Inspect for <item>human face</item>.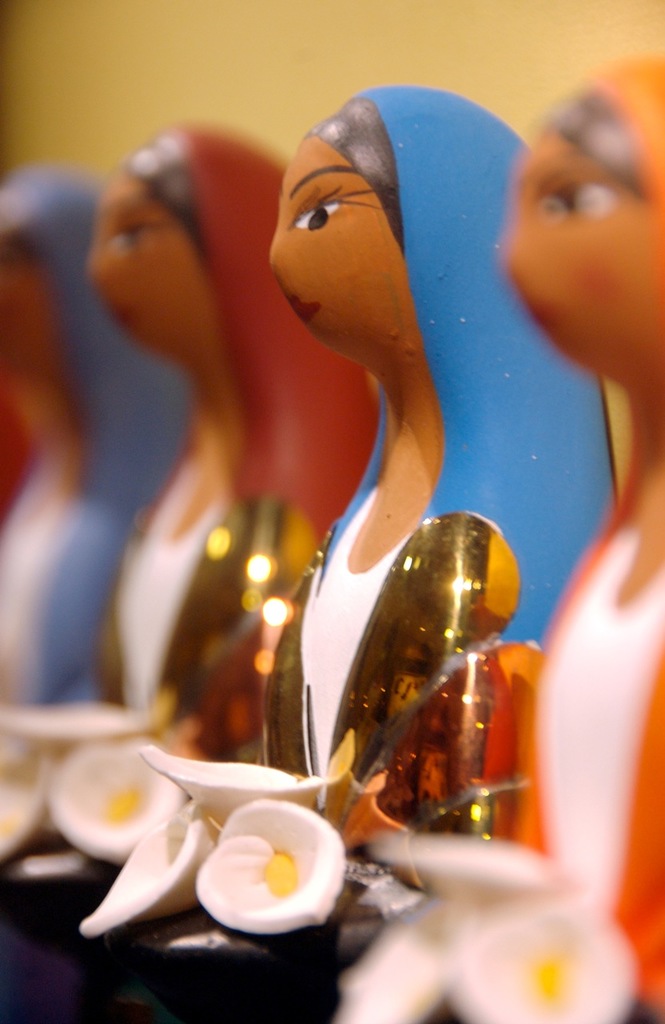
Inspection: bbox=[74, 166, 194, 357].
